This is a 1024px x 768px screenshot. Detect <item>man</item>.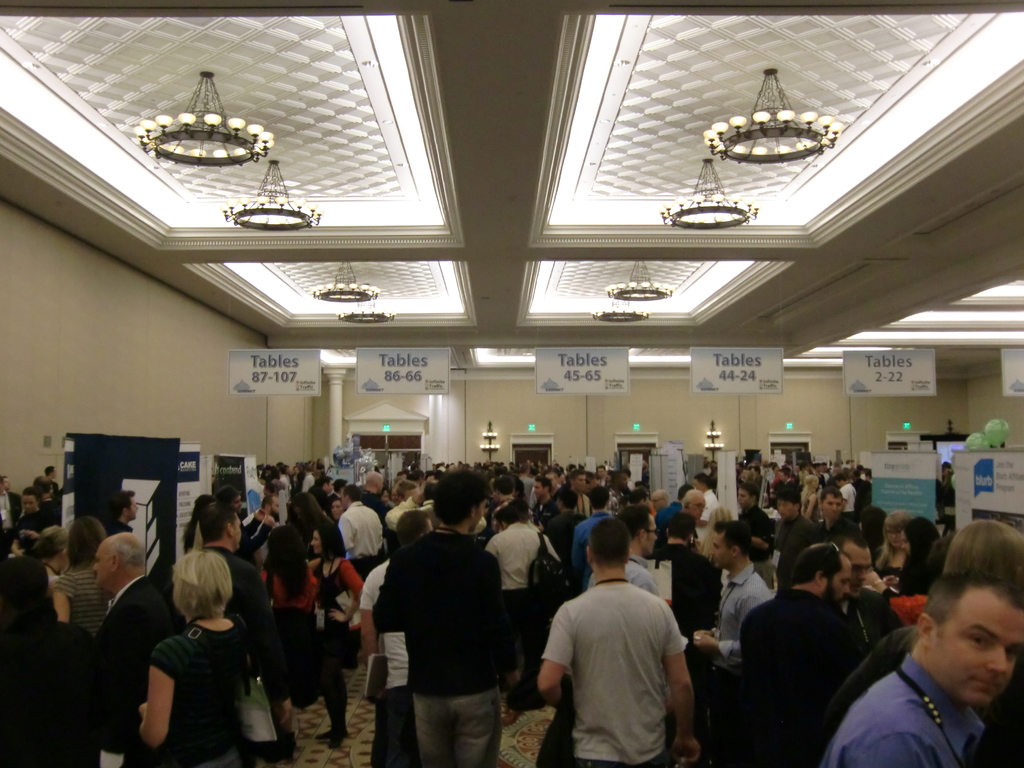
bbox(356, 511, 417, 767).
